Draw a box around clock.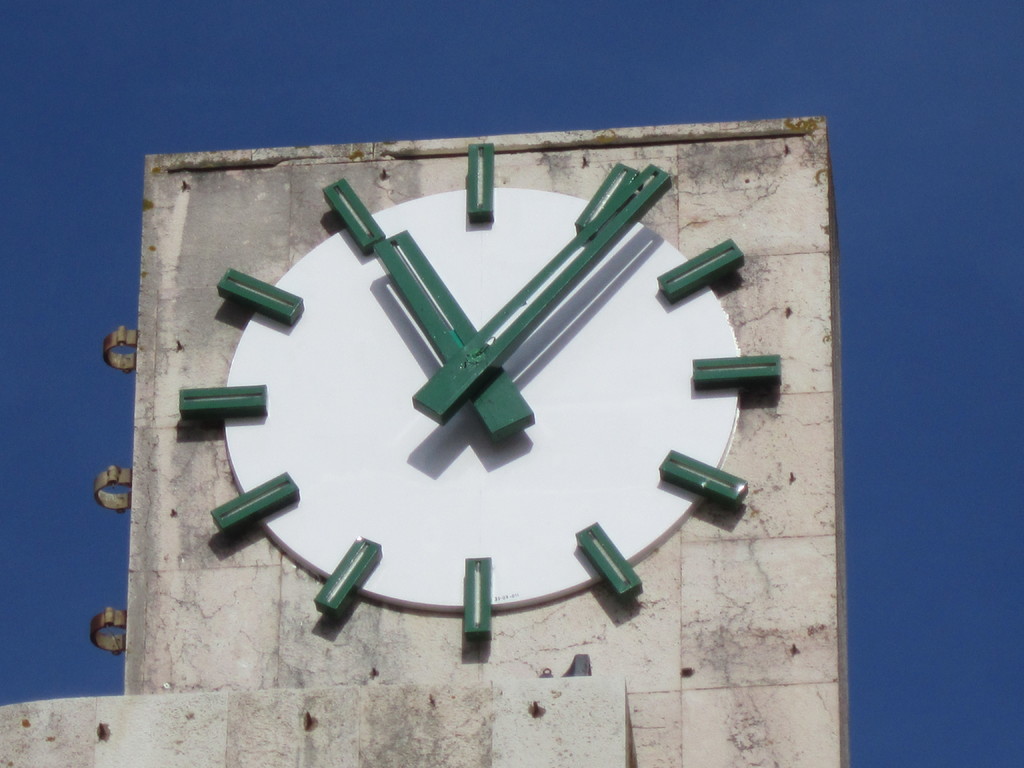
pyautogui.locateOnScreen(178, 138, 785, 652).
